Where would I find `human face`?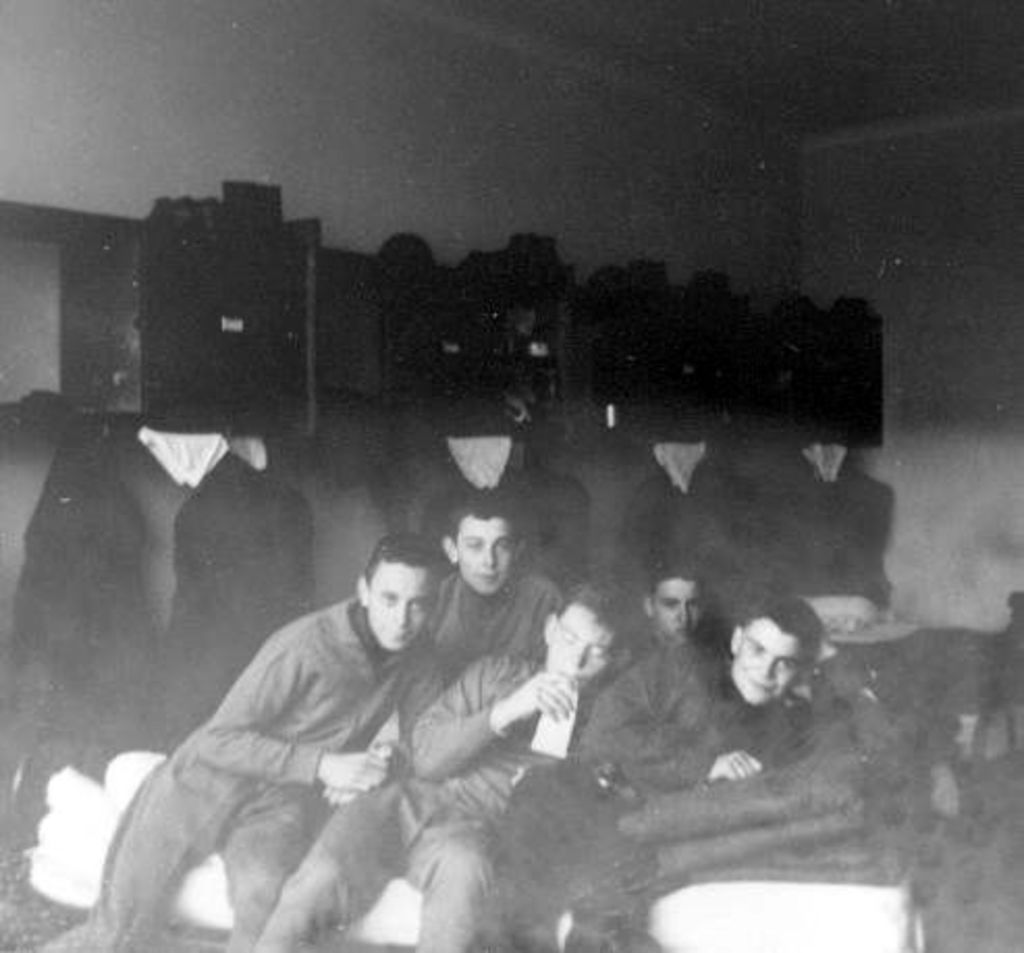
At {"left": 654, "top": 577, "right": 698, "bottom": 639}.
